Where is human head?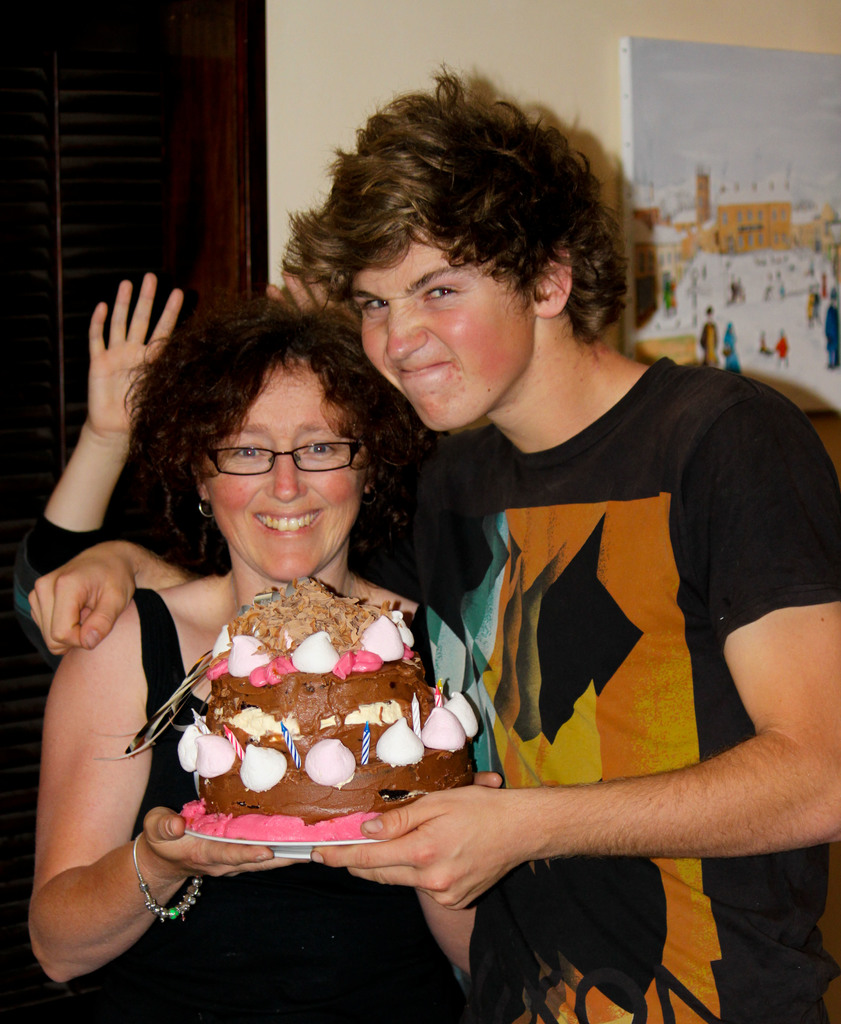
[x1=344, y1=92, x2=574, y2=429].
